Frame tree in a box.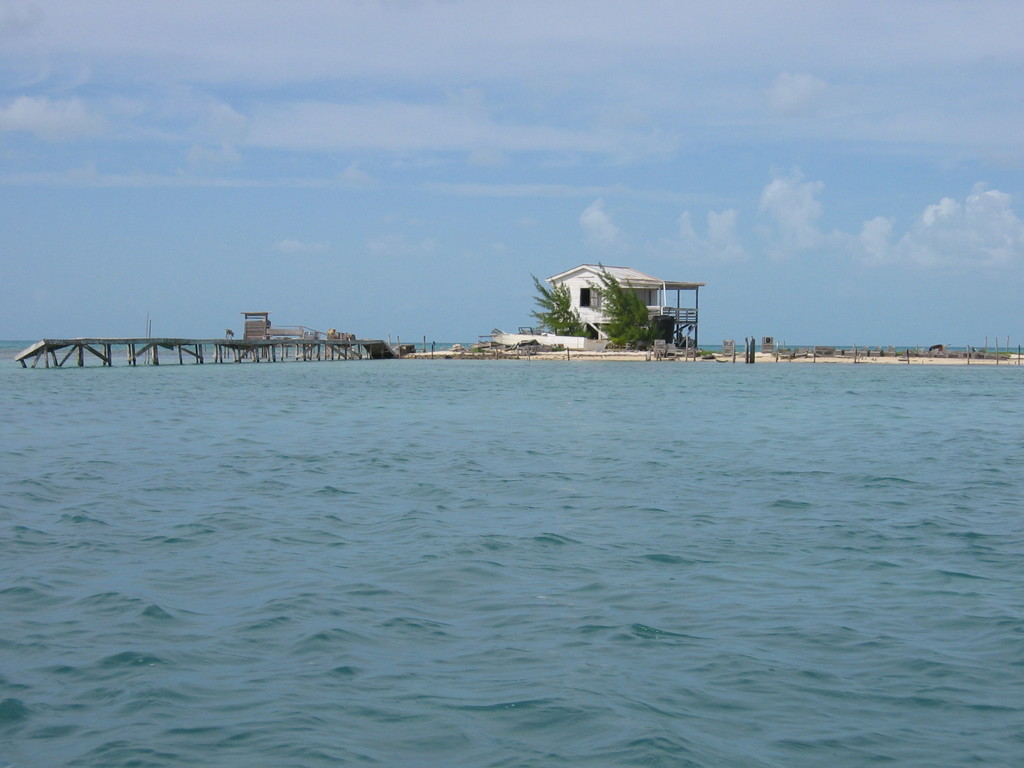
Rect(535, 274, 593, 344).
